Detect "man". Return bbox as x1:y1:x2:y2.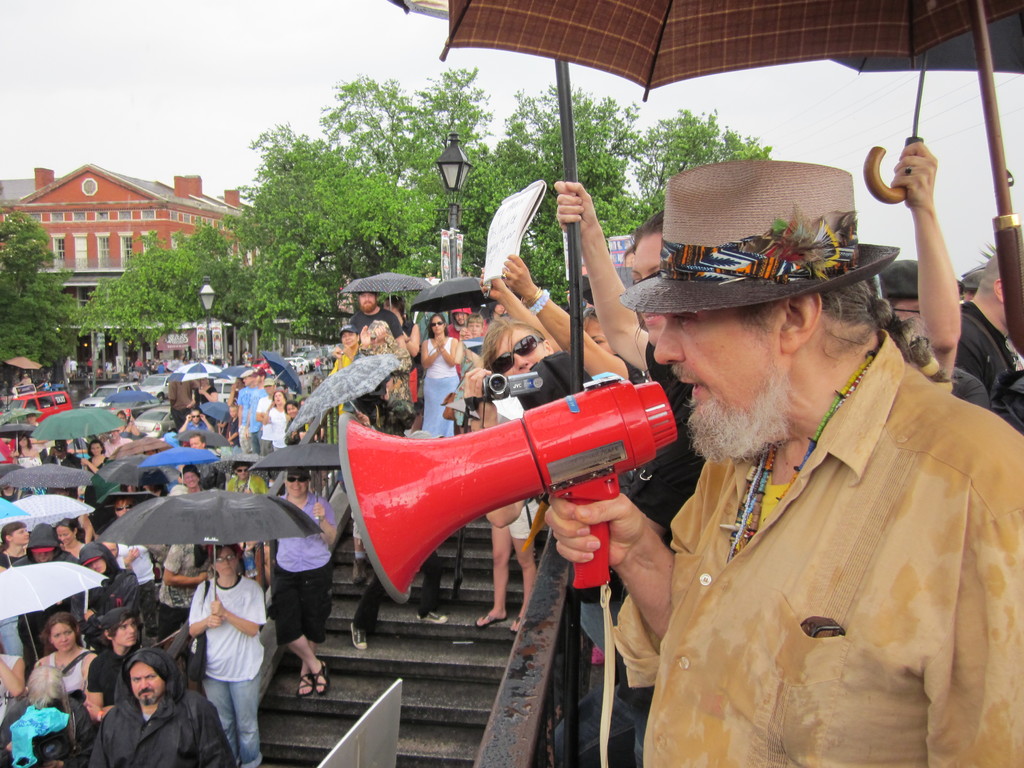
85:609:157:715.
